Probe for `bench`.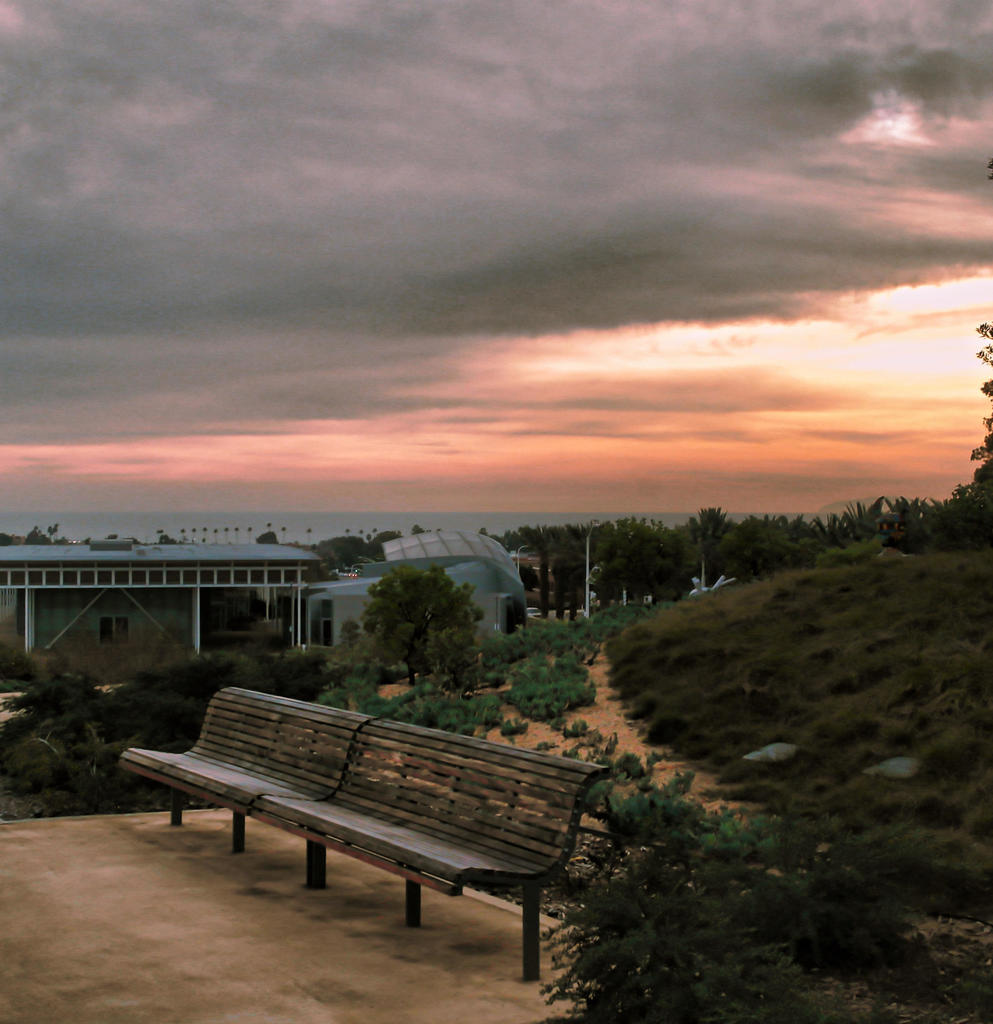
Probe result: bbox(123, 682, 380, 848).
